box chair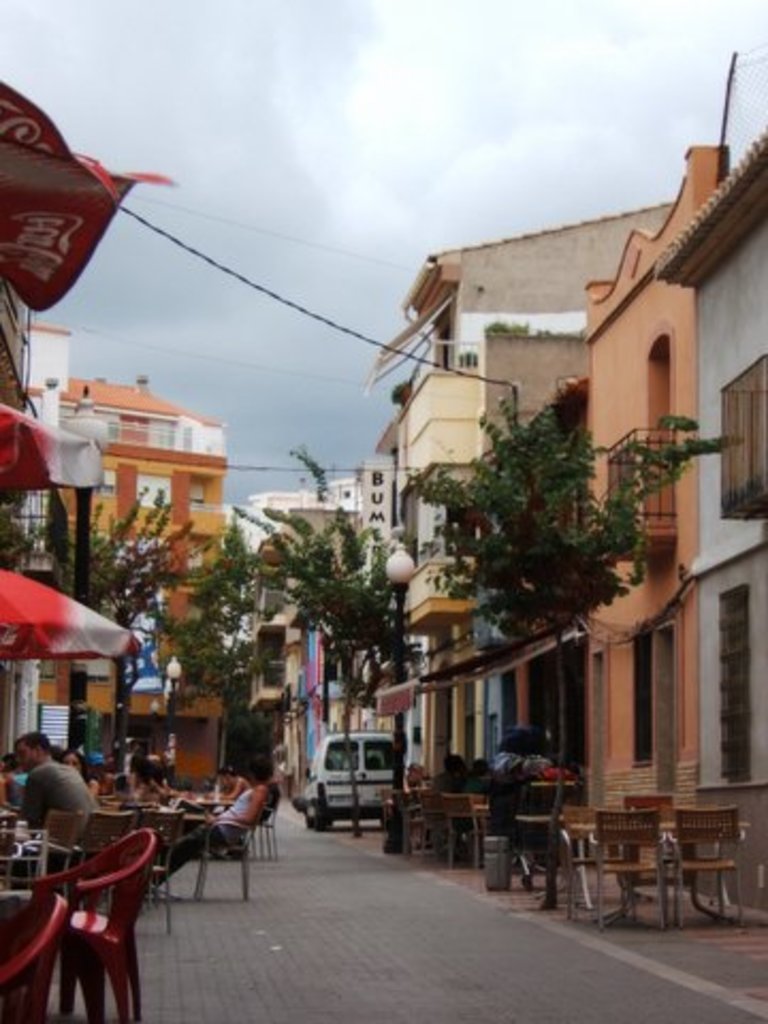
box(79, 806, 130, 907)
